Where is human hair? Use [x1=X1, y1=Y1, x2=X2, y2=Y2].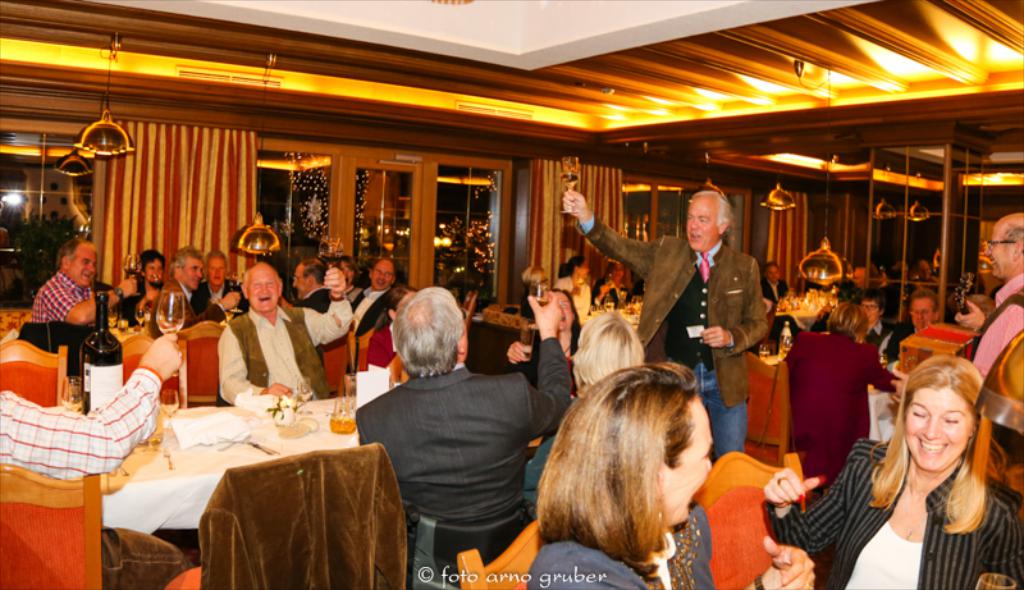
[x1=826, y1=303, x2=868, y2=343].
